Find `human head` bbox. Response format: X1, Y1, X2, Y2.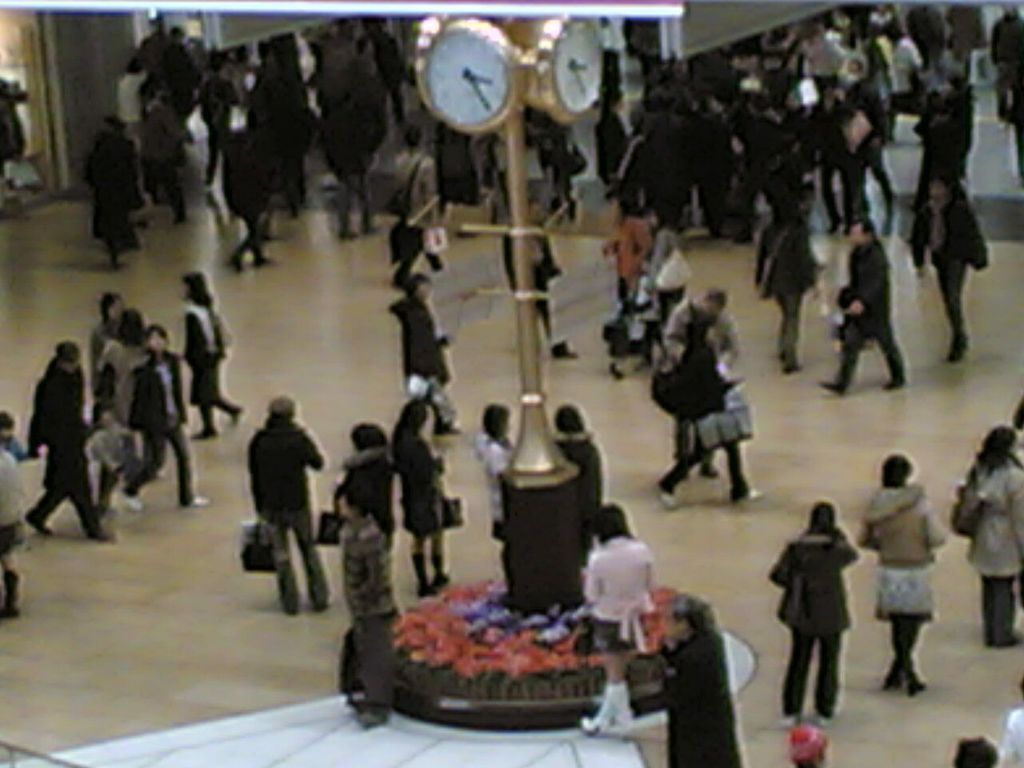
401, 402, 433, 426.
